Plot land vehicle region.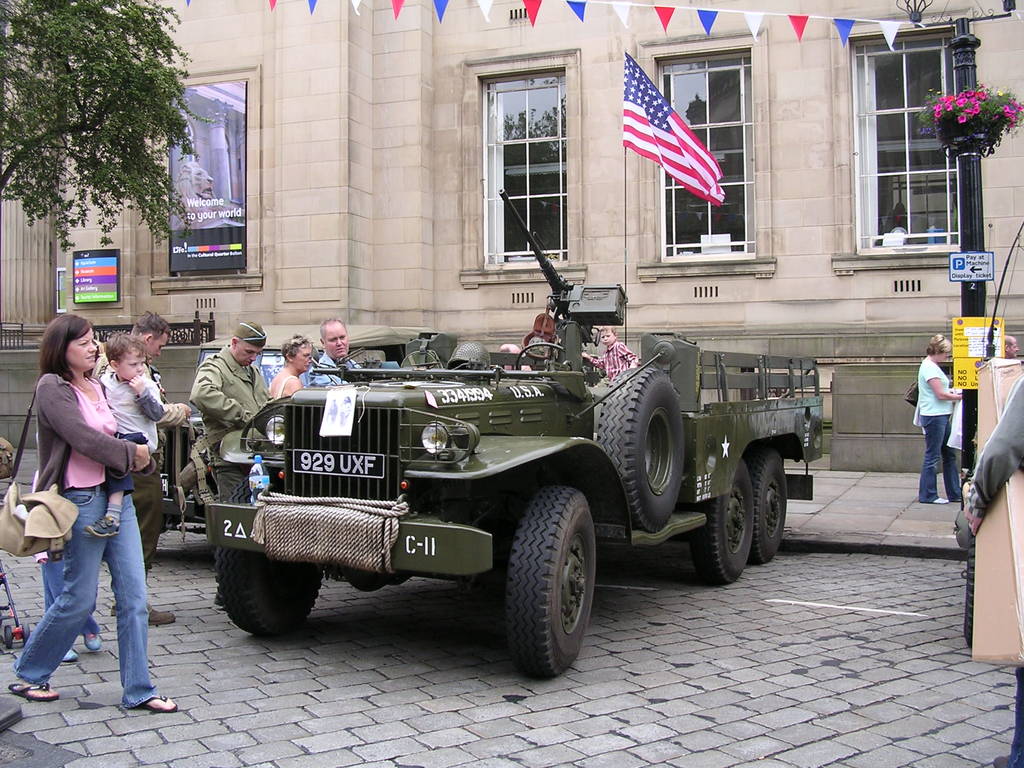
Plotted at 154, 325, 464, 534.
